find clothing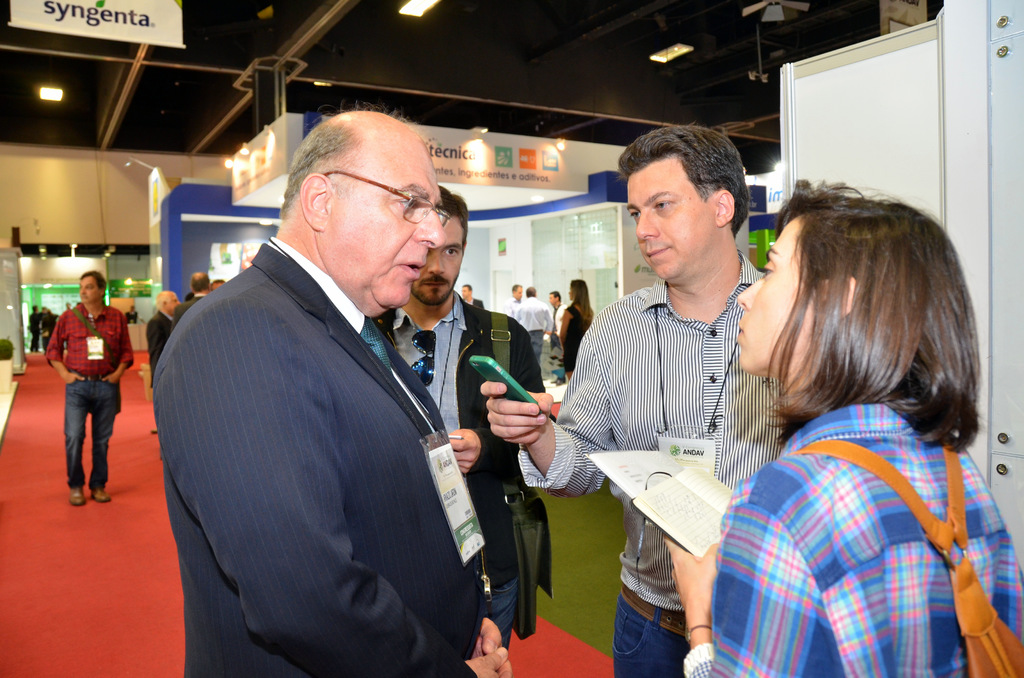
detection(545, 284, 573, 342)
